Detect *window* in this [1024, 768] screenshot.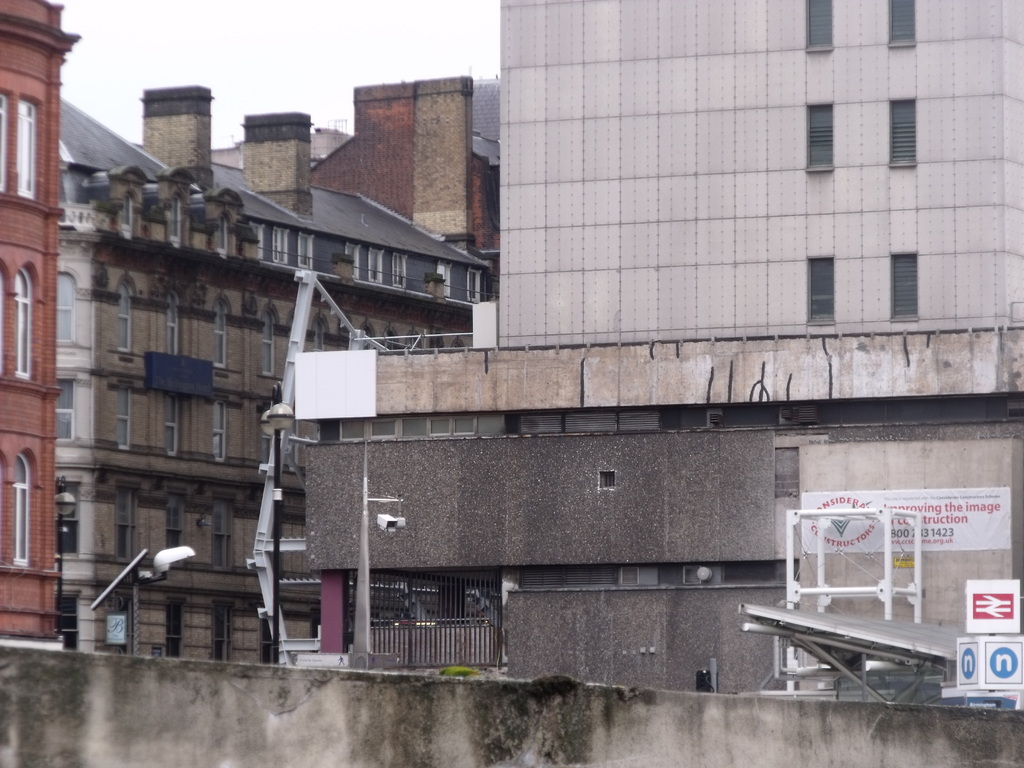
Detection: box(112, 486, 140, 563).
